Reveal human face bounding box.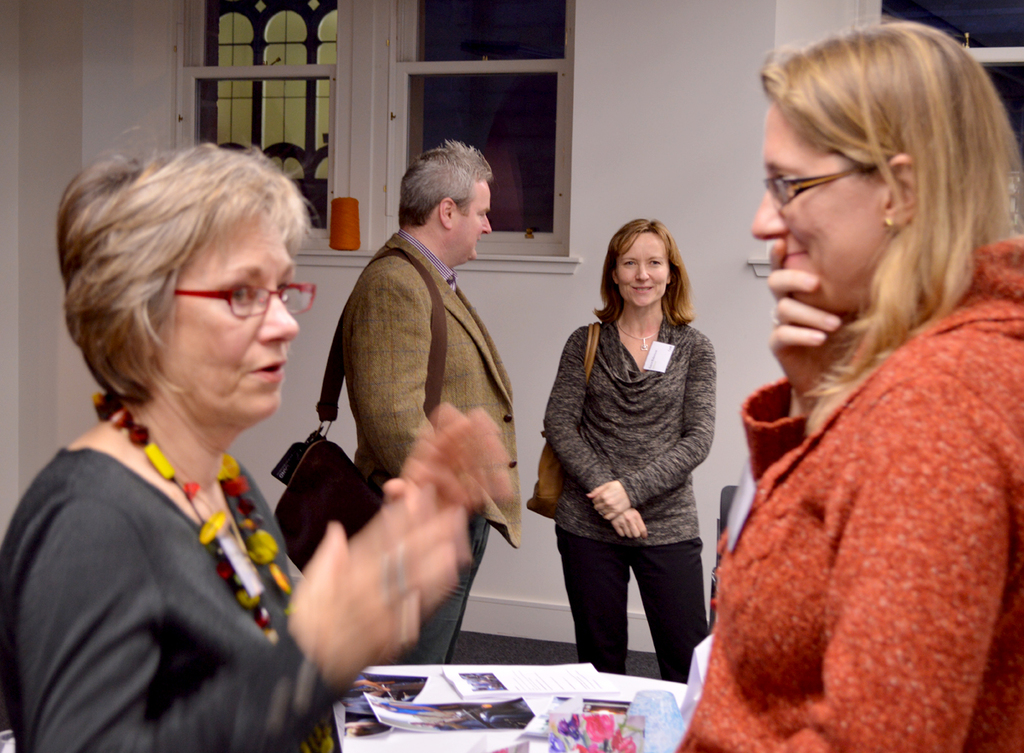
Revealed: x1=620 y1=233 x2=668 y2=310.
